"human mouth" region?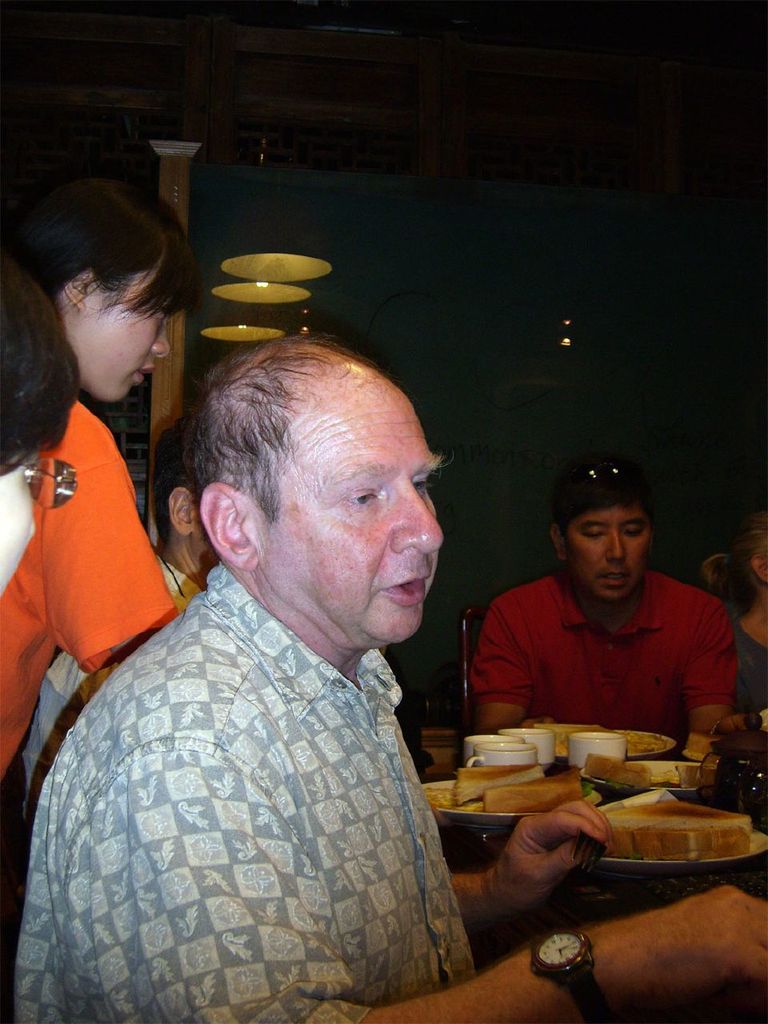
left=134, top=359, right=157, bottom=383
